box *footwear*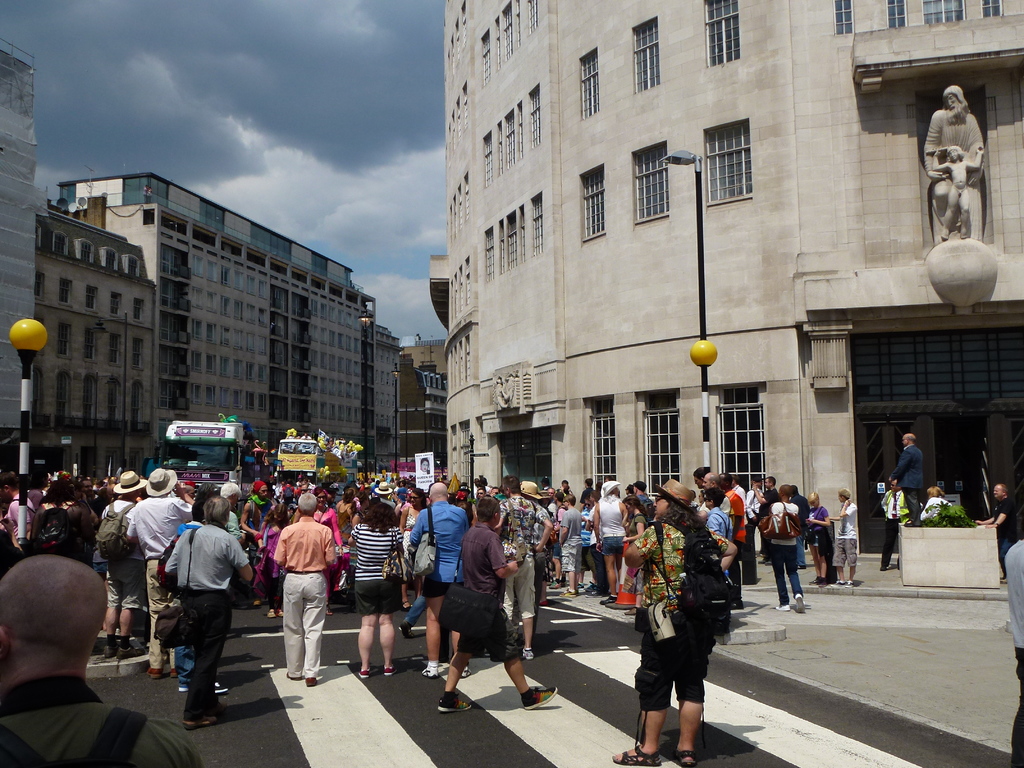
<bbox>799, 566, 807, 569</bbox>
